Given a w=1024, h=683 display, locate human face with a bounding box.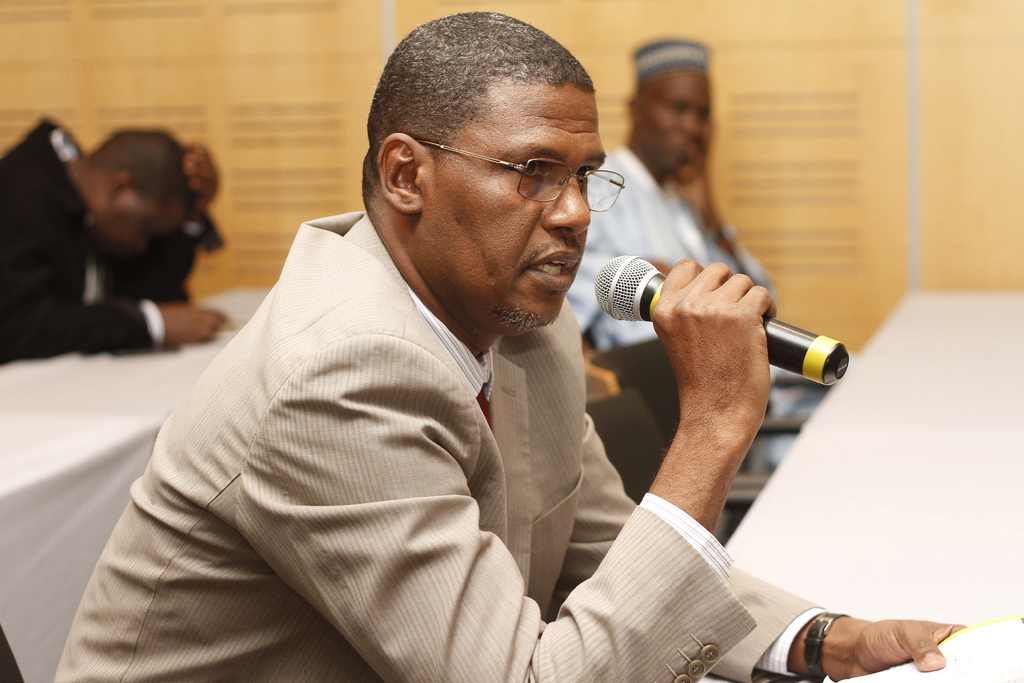
Located: x1=104, y1=198, x2=186, y2=253.
